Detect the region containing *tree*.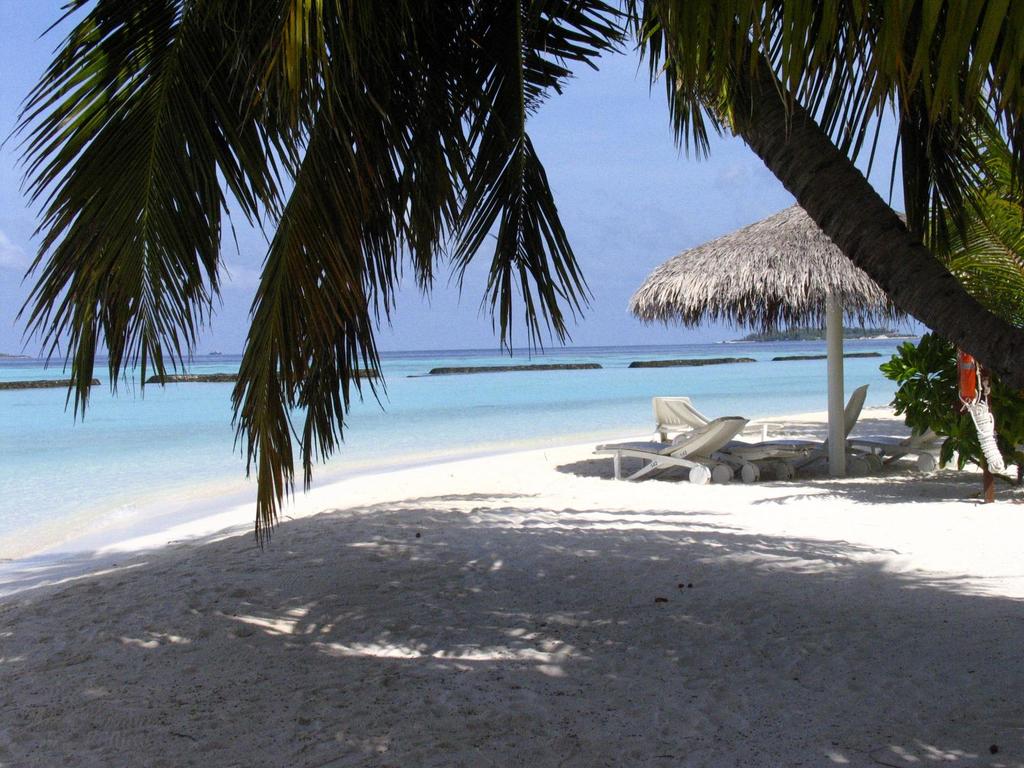
(928, 109, 1023, 339).
